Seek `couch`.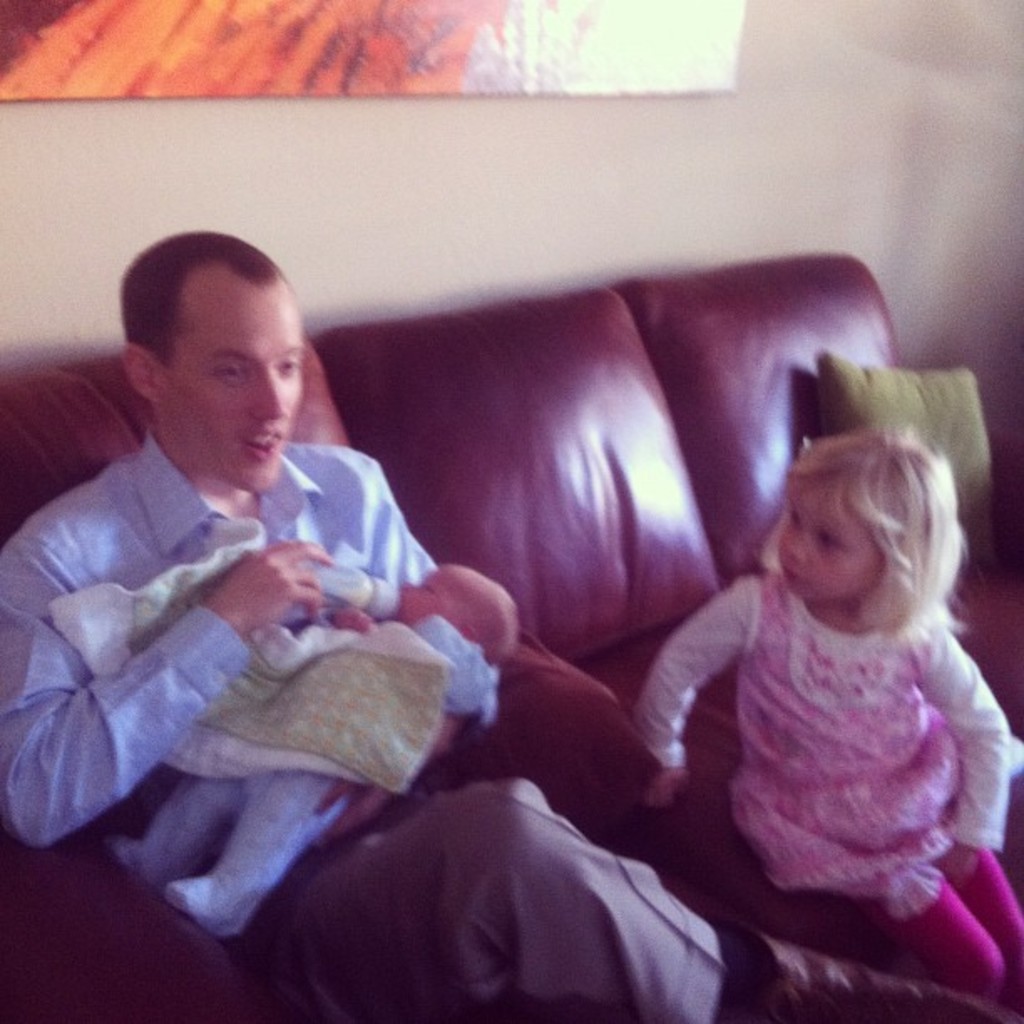
box(0, 248, 1023, 1023).
